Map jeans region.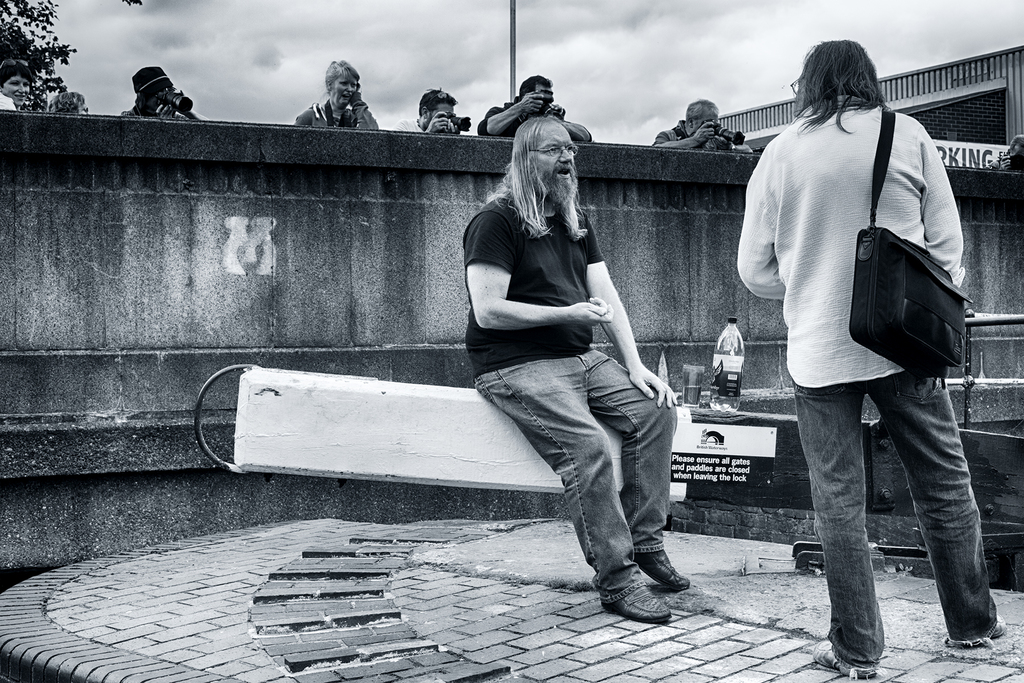
Mapped to rect(472, 342, 679, 591).
